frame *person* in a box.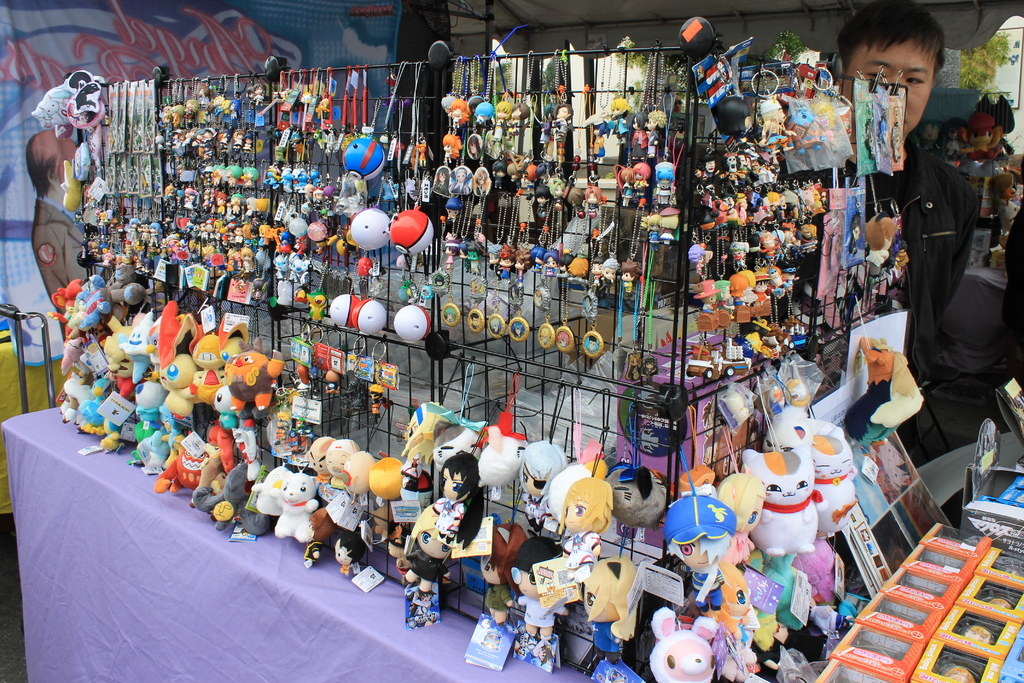
Rect(232, 130, 244, 150).
